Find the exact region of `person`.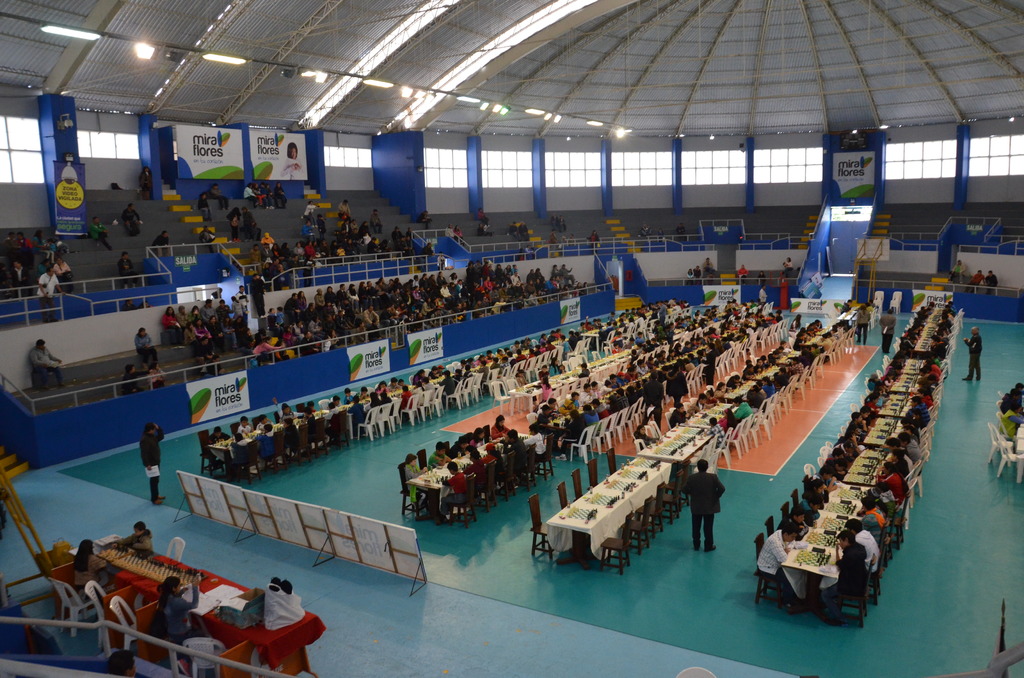
Exact region: [left=317, top=213, right=326, bottom=235].
